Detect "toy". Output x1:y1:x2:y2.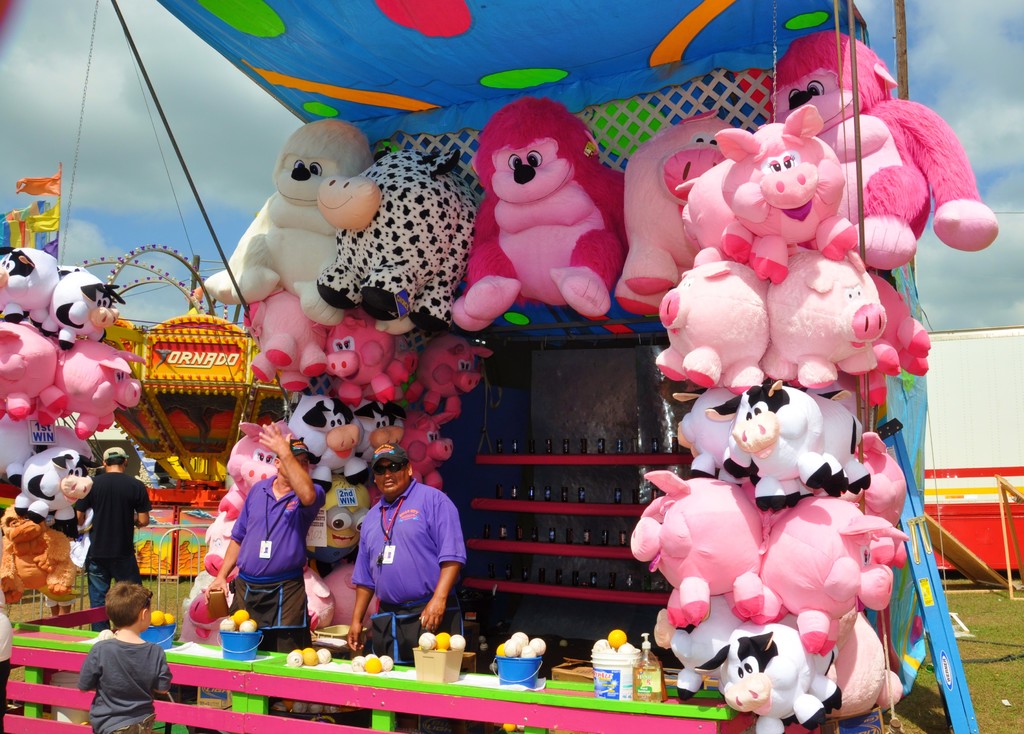
234:610:250:624.
